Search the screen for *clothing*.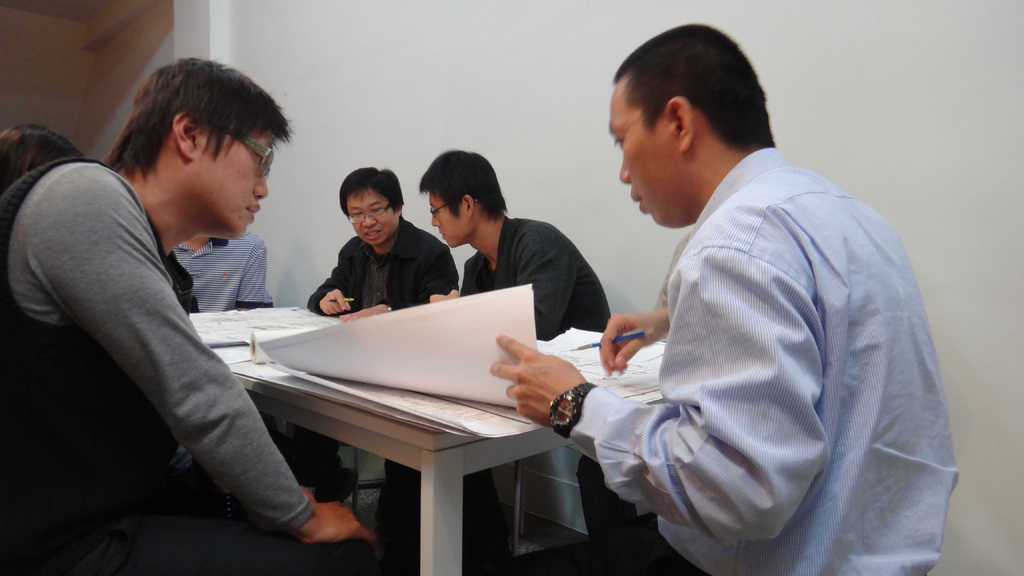
Found at l=1, t=175, r=378, b=573.
